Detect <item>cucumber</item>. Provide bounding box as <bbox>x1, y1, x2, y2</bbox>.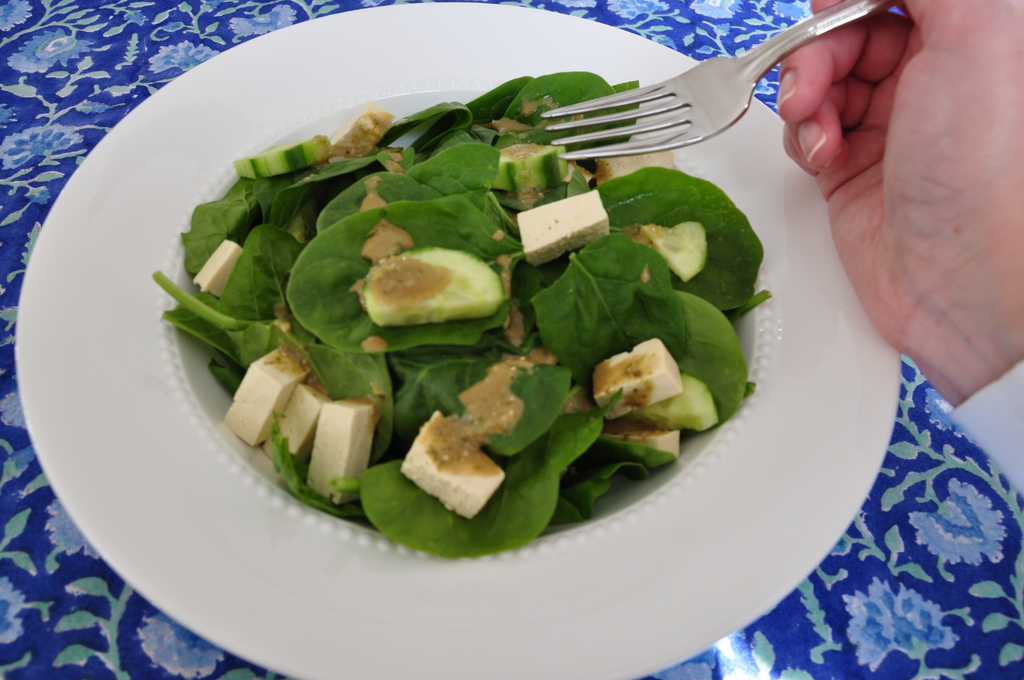
<bbox>491, 141, 568, 188</bbox>.
